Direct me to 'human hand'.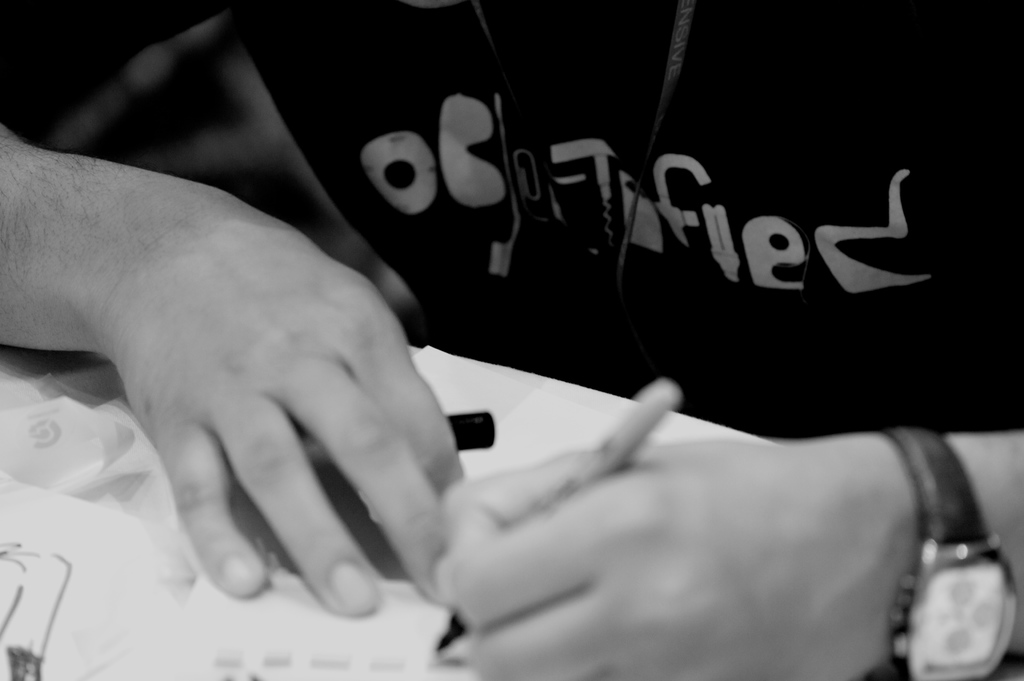
Direction: (428,438,927,680).
